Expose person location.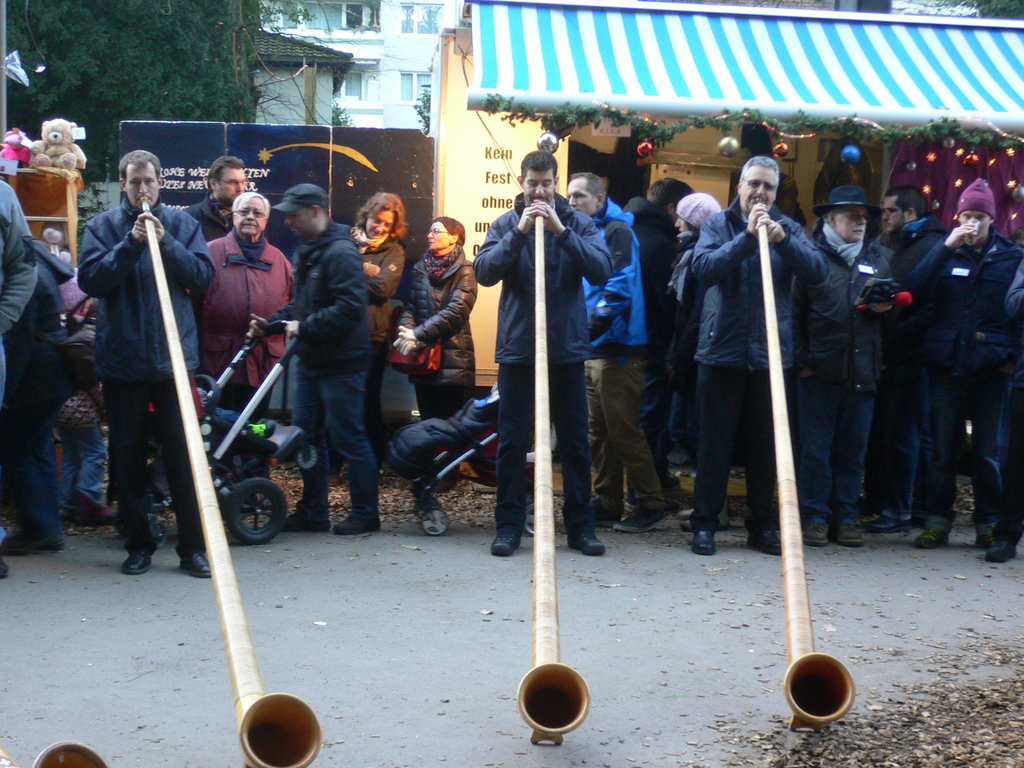
Exposed at detection(77, 143, 214, 581).
